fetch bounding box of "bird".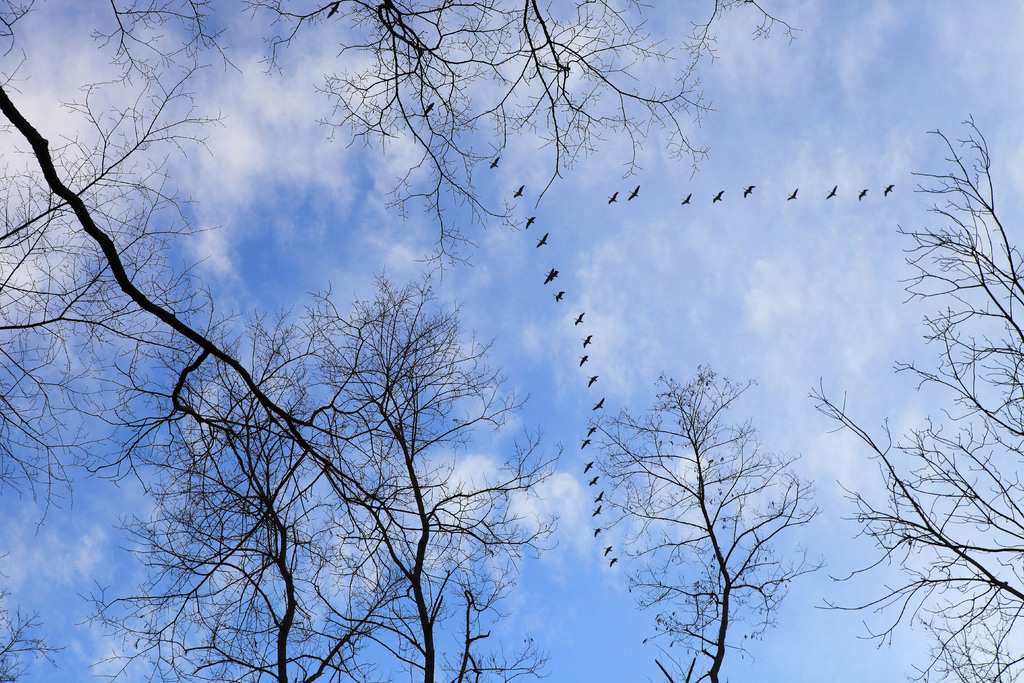
Bbox: 785 185 797 200.
